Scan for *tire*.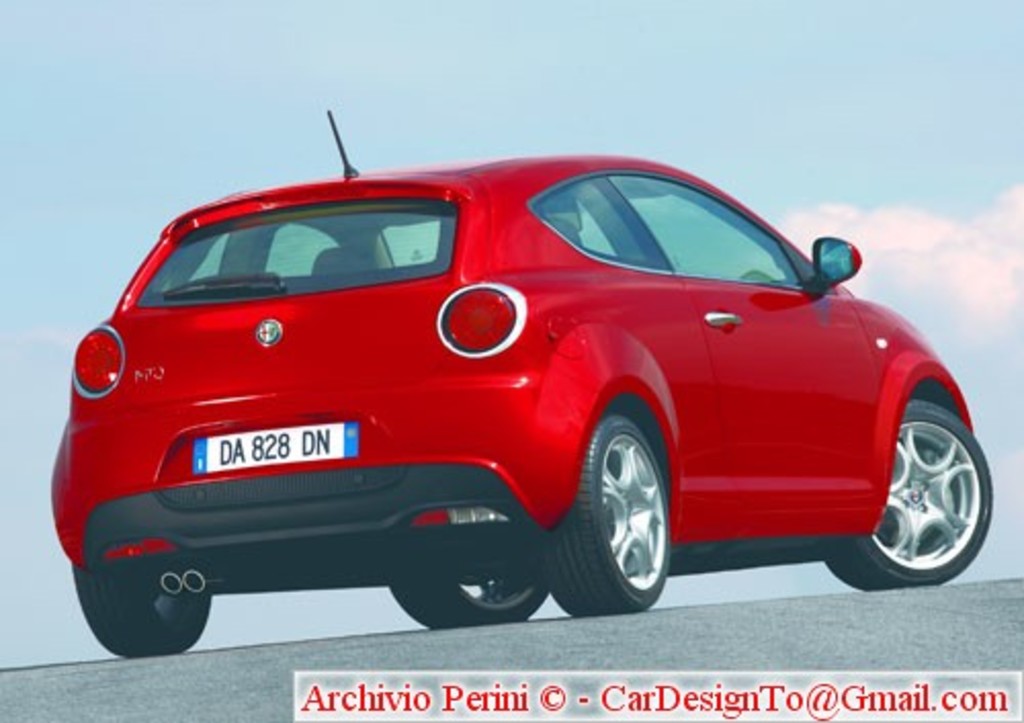
Scan result: select_region(393, 582, 549, 629).
